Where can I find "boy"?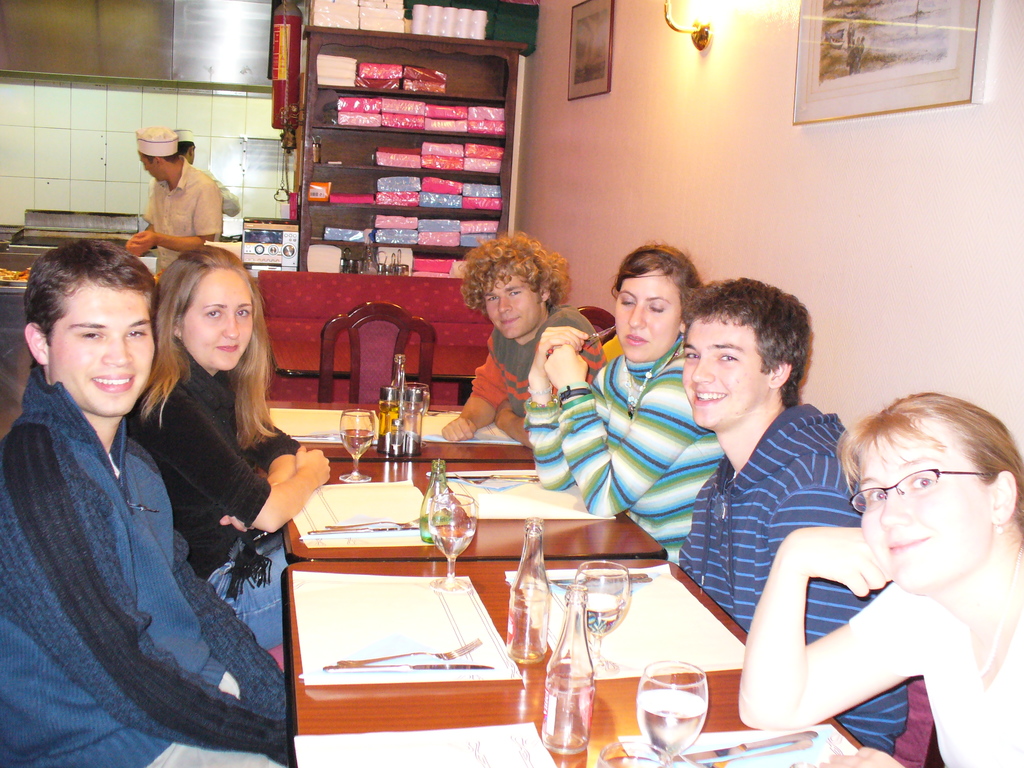
You can find it at region(444, 230, 627, 445).
